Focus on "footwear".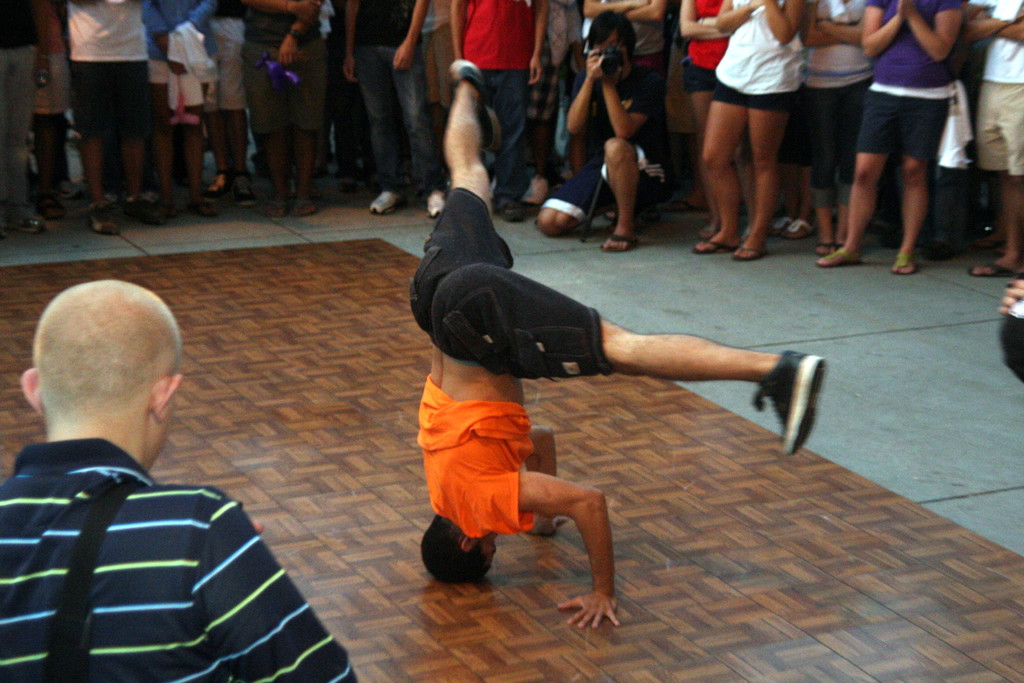
Focused at (x1=89, y1=204, x2=122, y2=240).
